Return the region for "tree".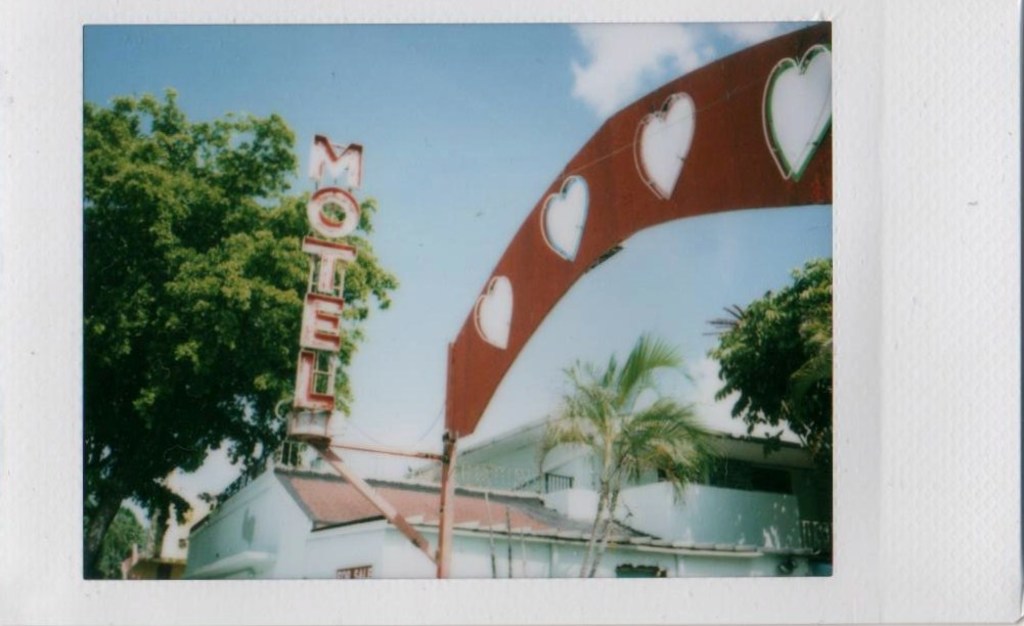
706:256:830:504.
